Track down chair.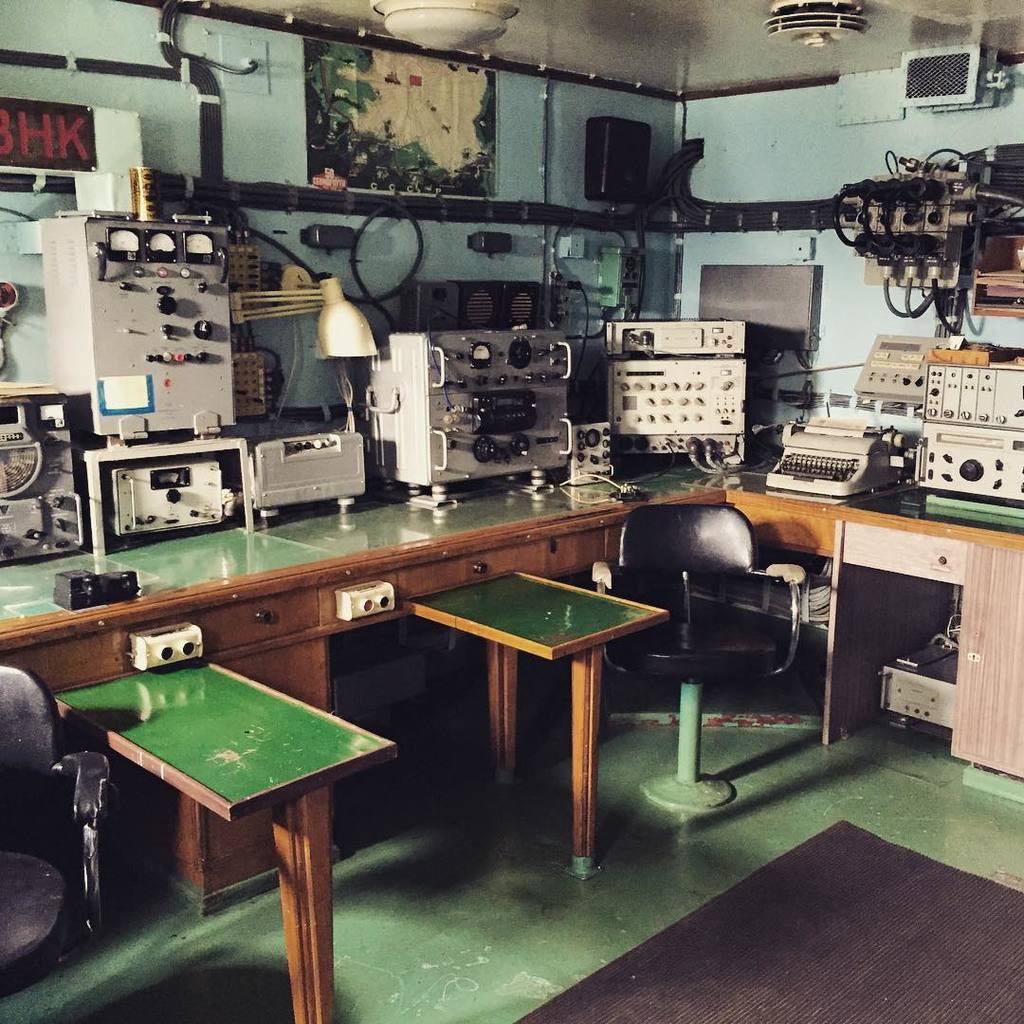
Tracked to <bbox>616, 501, 850, 778</bbox>.
